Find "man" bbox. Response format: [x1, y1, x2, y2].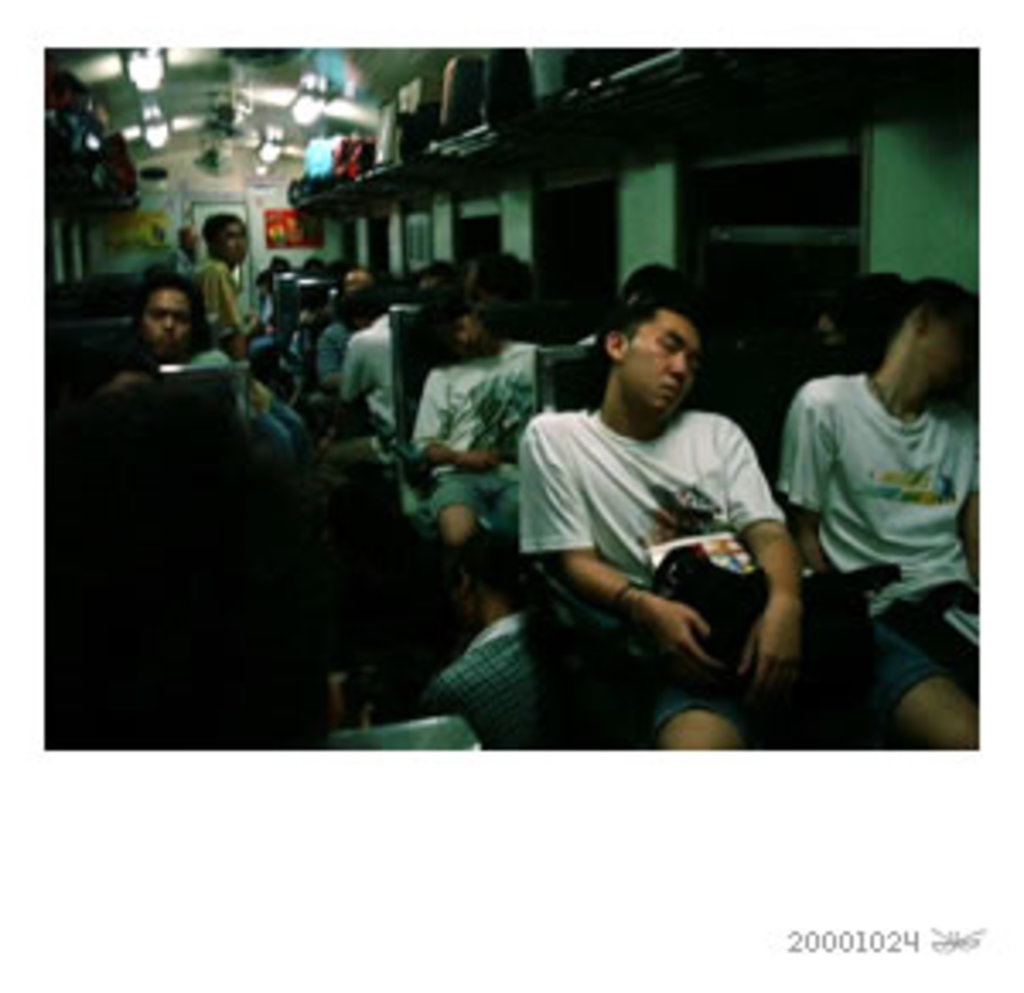
[396, 290, 546, 607].
